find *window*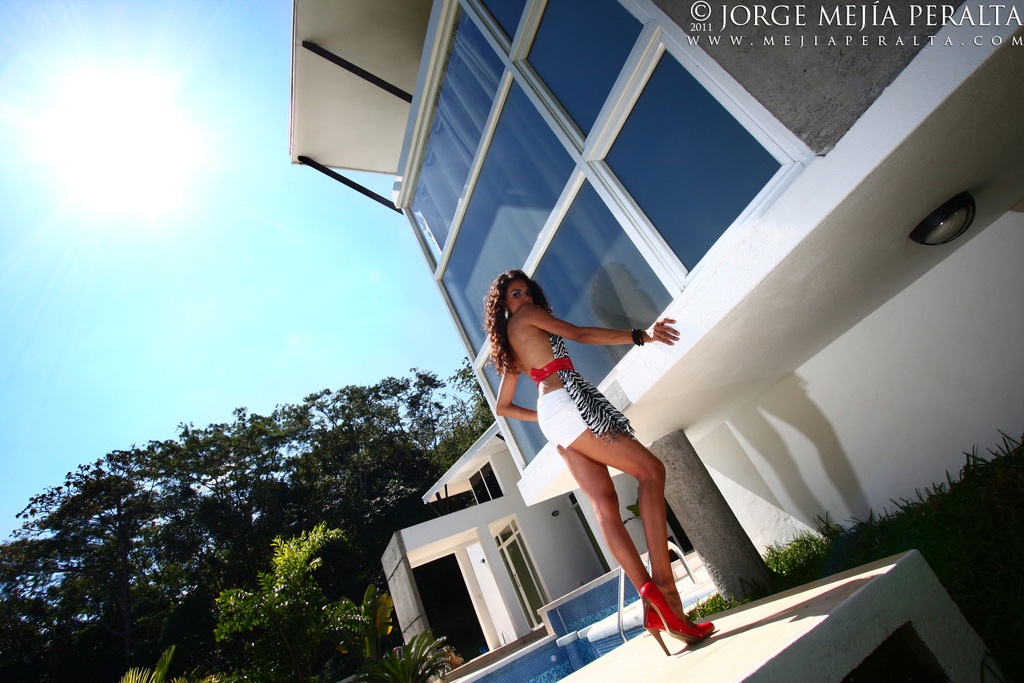
466:464:504:502
